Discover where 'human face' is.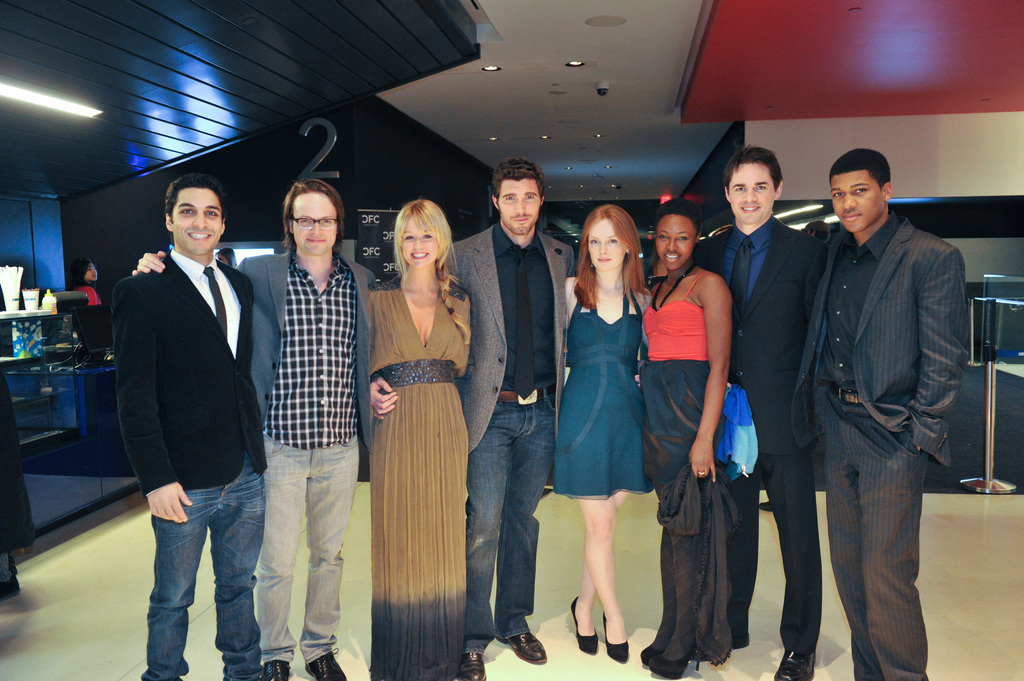
Discovered at 831,164,881,235.
